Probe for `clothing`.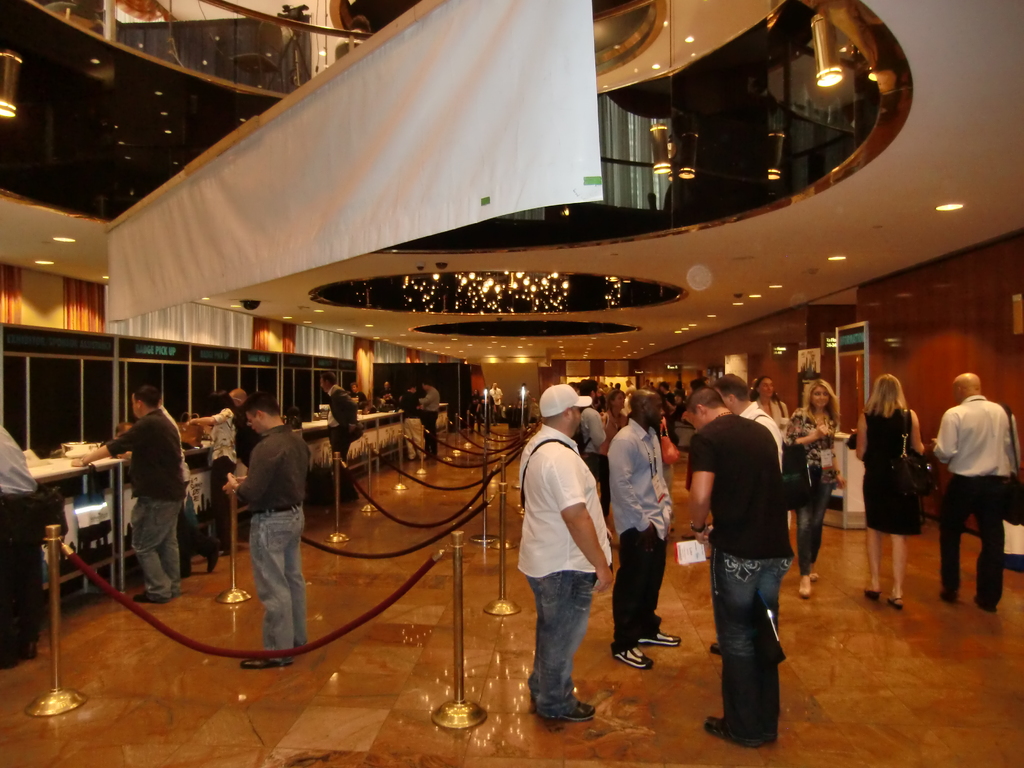
Probe result: (left=686, top=413, right=783, bottom=742).
